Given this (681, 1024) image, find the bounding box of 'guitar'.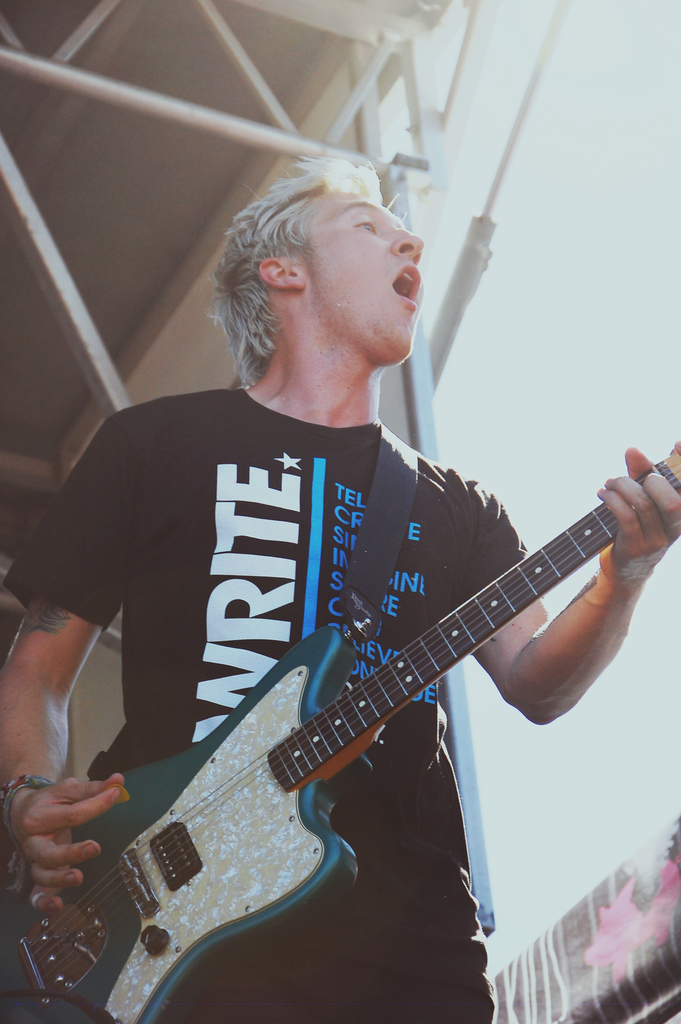
<box>0,445,680,1023</box>.
